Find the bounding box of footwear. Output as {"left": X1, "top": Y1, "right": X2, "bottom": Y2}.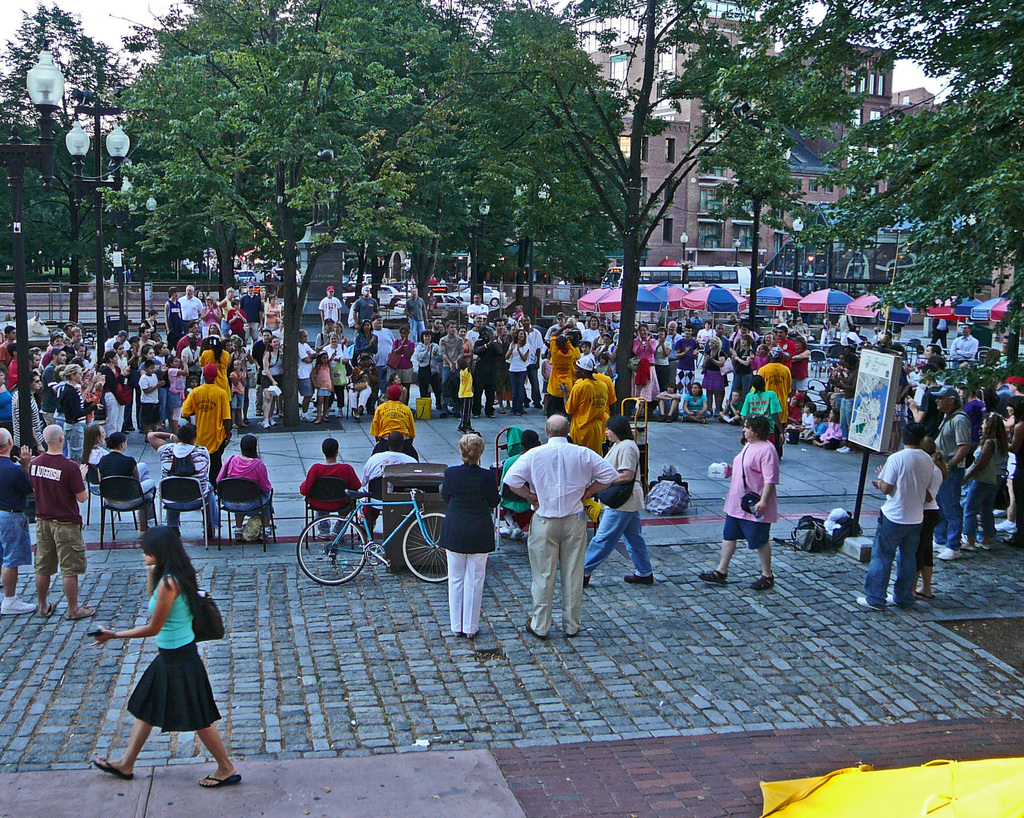
{"left": 195, "top": 773, "right": 239, "bottom": 787}.
